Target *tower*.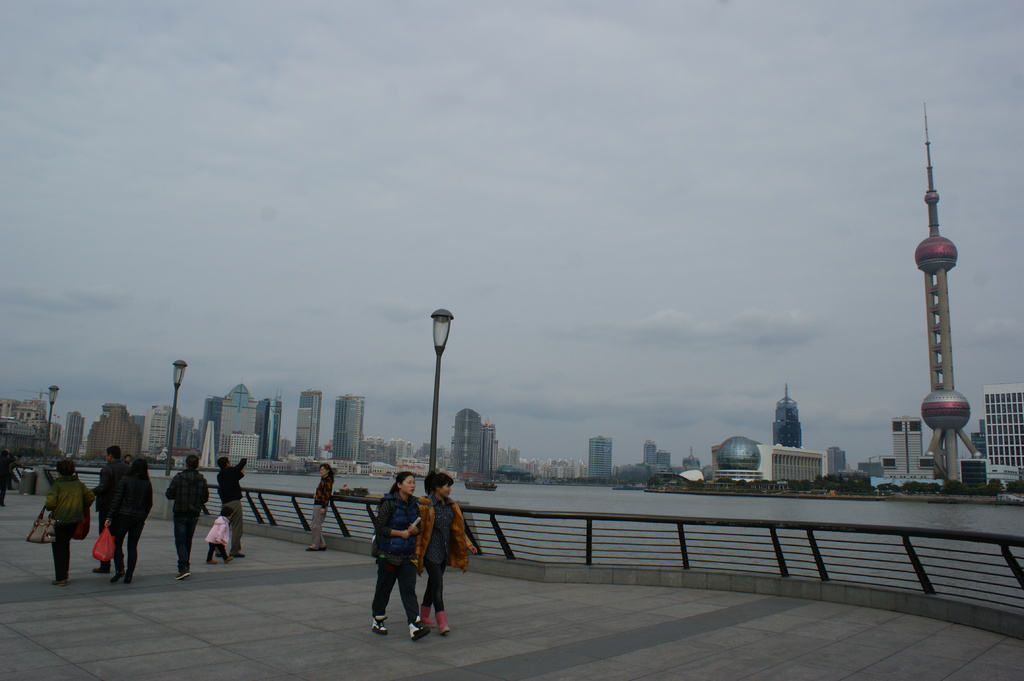
Target region: rect(64, 413, 81, 465).
